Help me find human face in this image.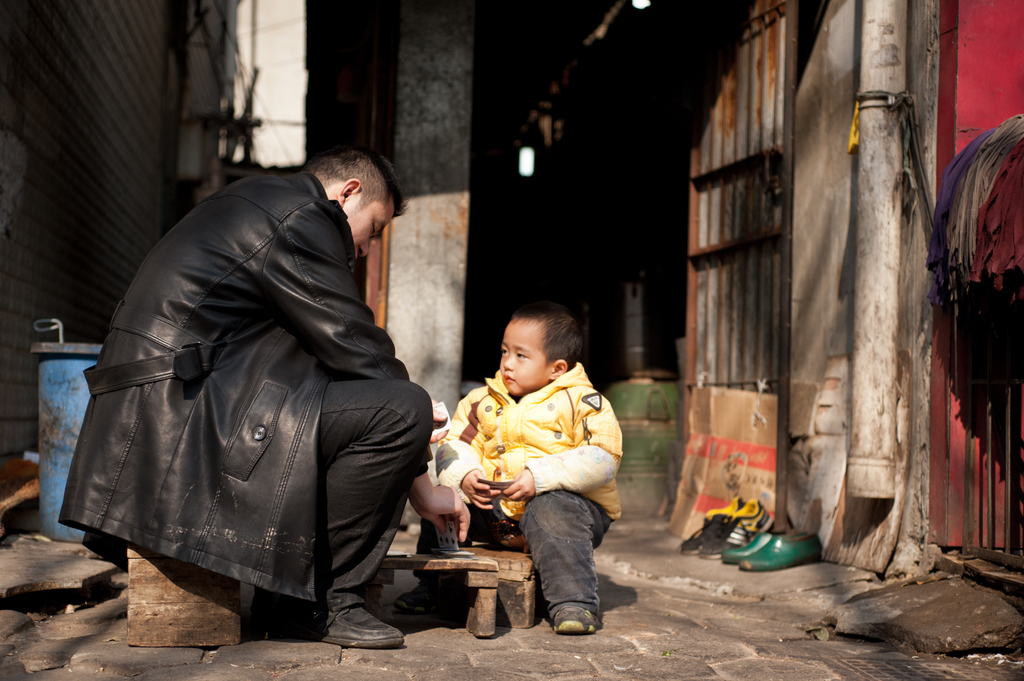
Found it: Rect(499, 319, 549, 396).
